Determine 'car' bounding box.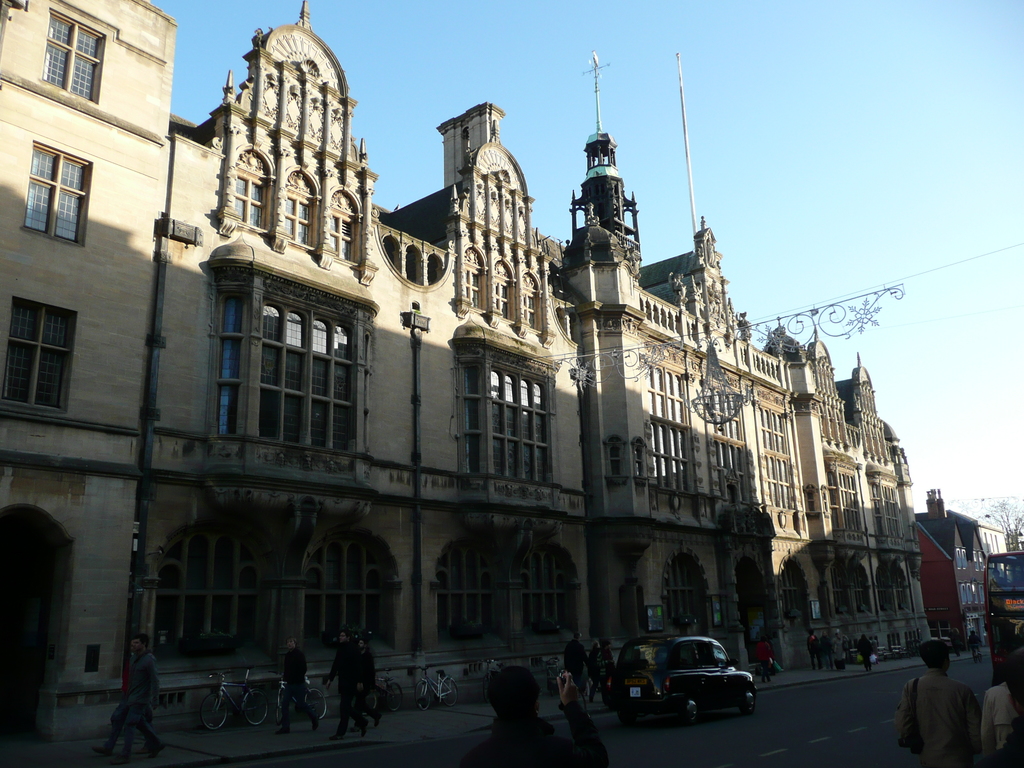
Determined: x1=601, y1=637, x2=754, y2=726.
